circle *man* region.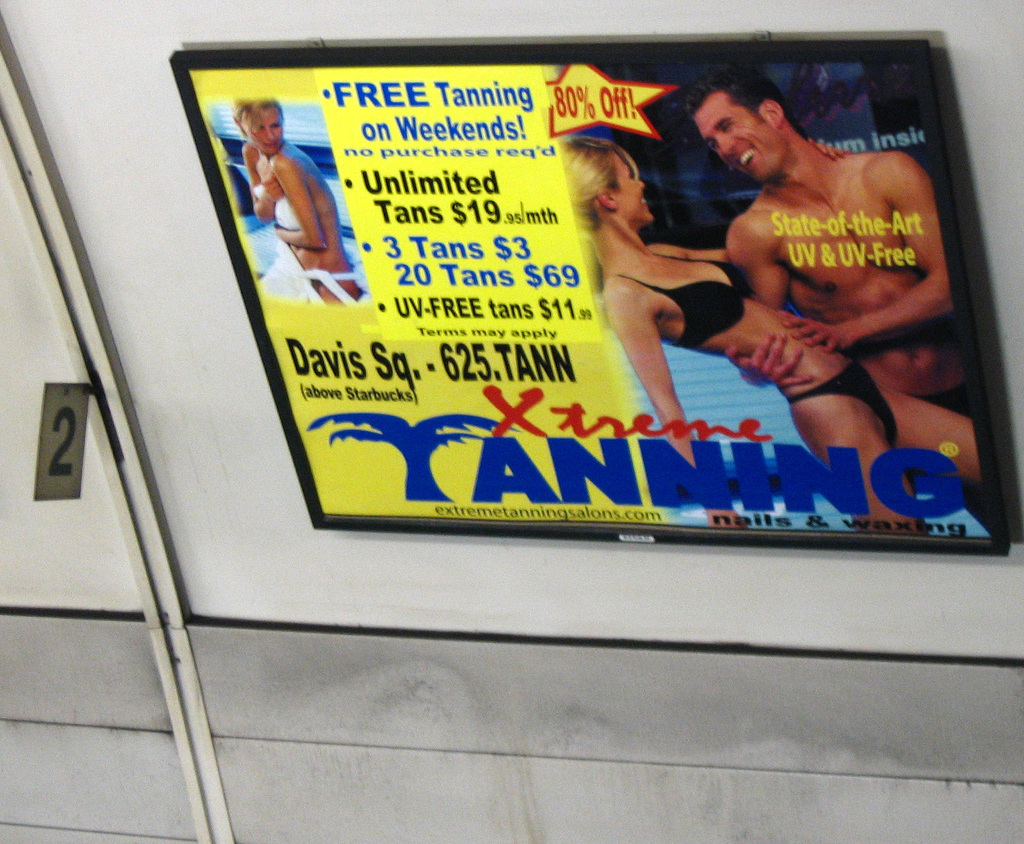
Region: Rect(696, 58, 958, 420).
